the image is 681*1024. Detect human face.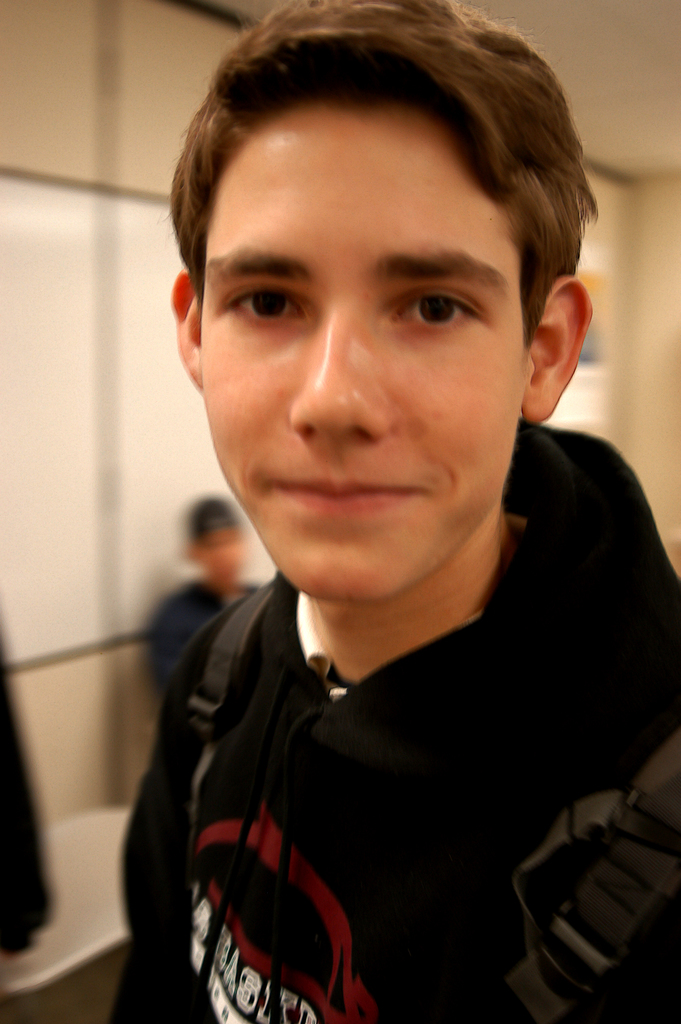
Detection: left=199, top=96, right=530, bottom=598.
